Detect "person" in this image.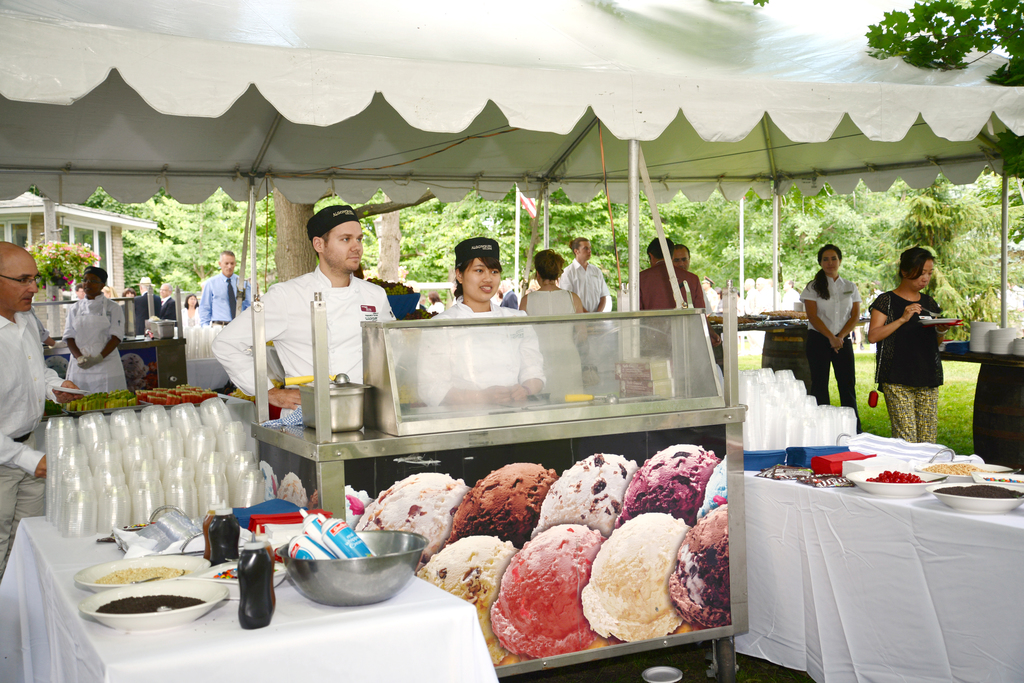
Detection: l=556, t=234, r=607, b=369.
